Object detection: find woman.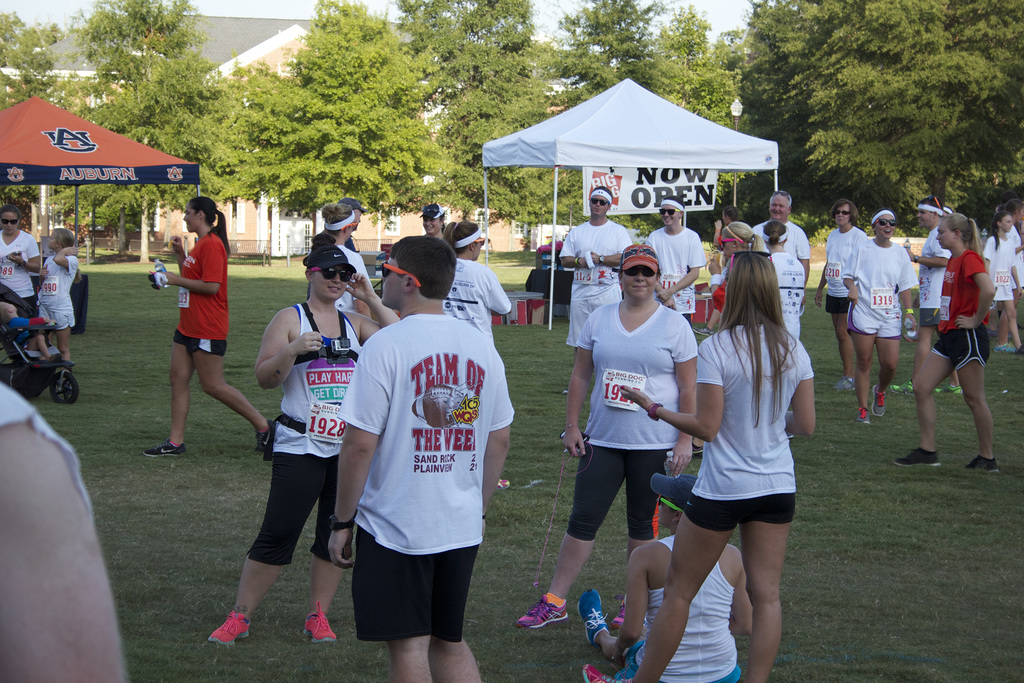
{"x1": 38, "y1": 229, "x2": 79, "y2": 364}.
